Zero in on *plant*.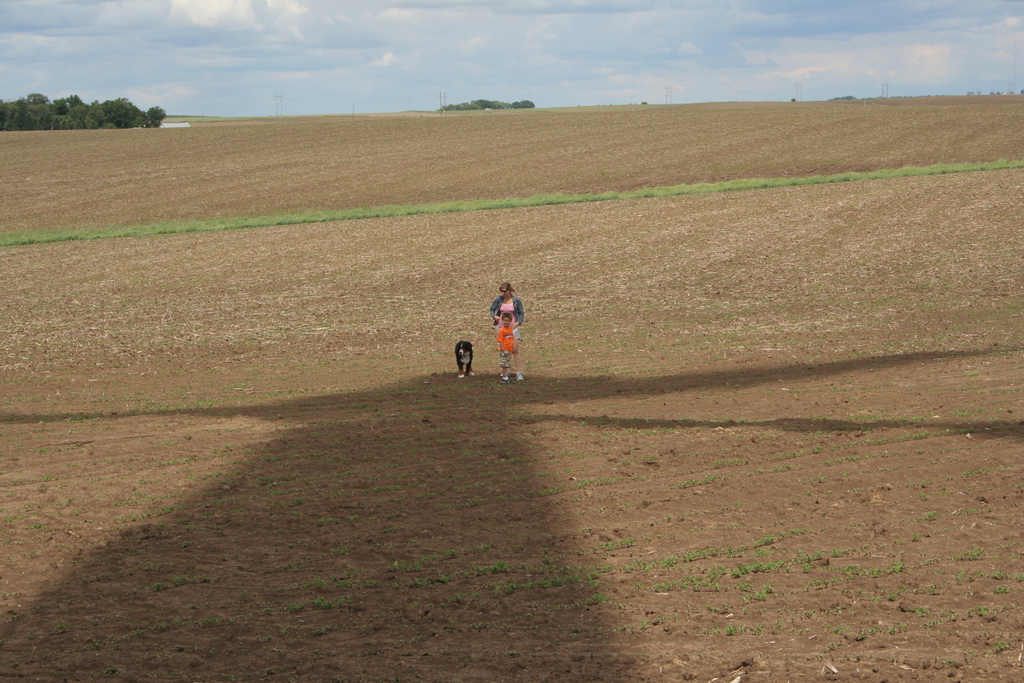
Zeroed in: (726, 548, 740, 556).
